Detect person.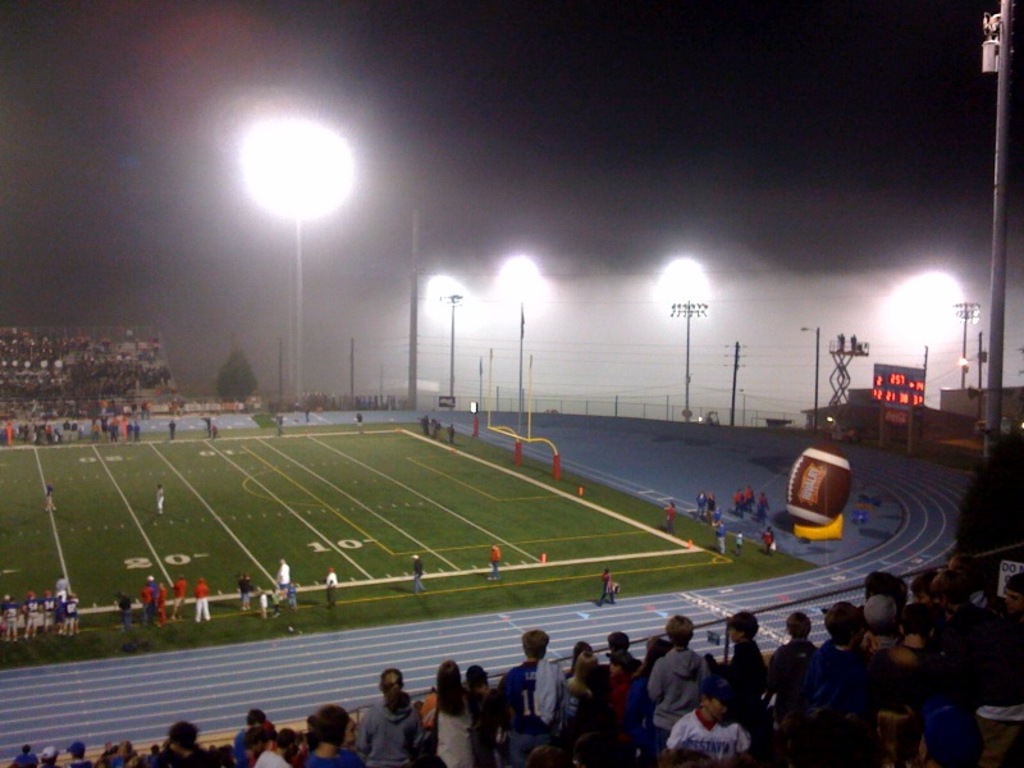
Detected at [755,492,768,521].
